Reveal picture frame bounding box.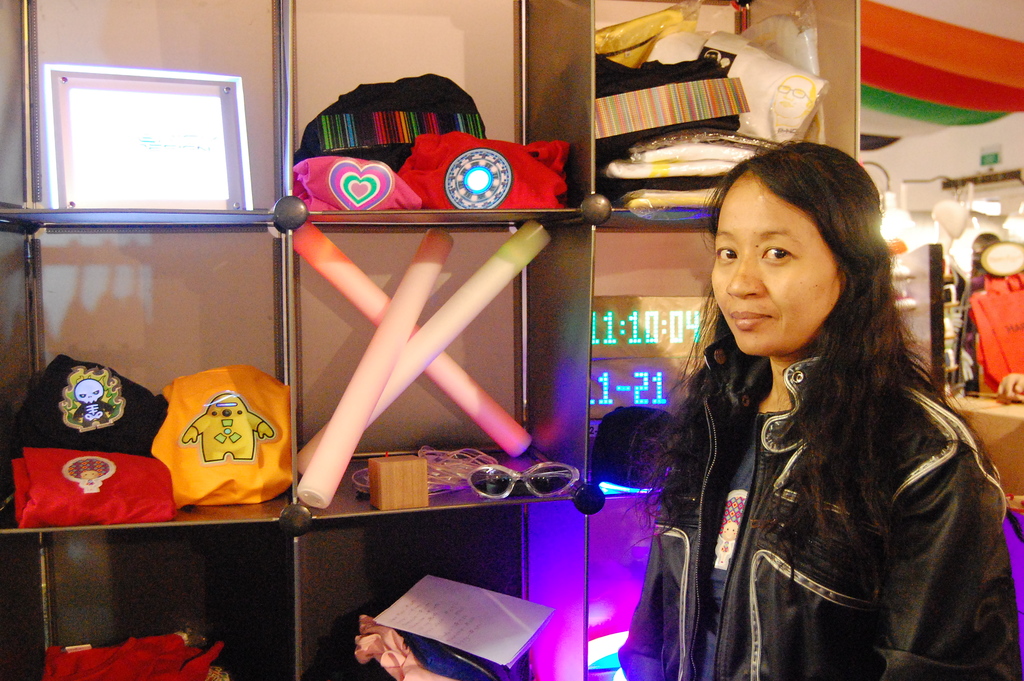
Revealed: bbox(19, 53, 262, 228).
